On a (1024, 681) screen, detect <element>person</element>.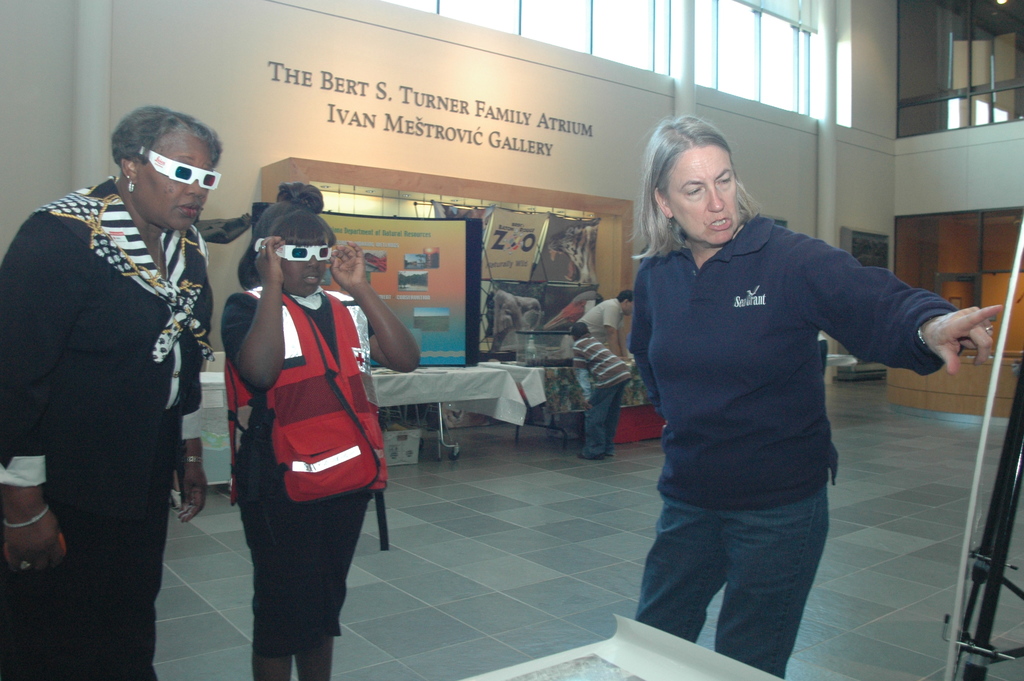
<region>0, 104, 224, 680</region>.
